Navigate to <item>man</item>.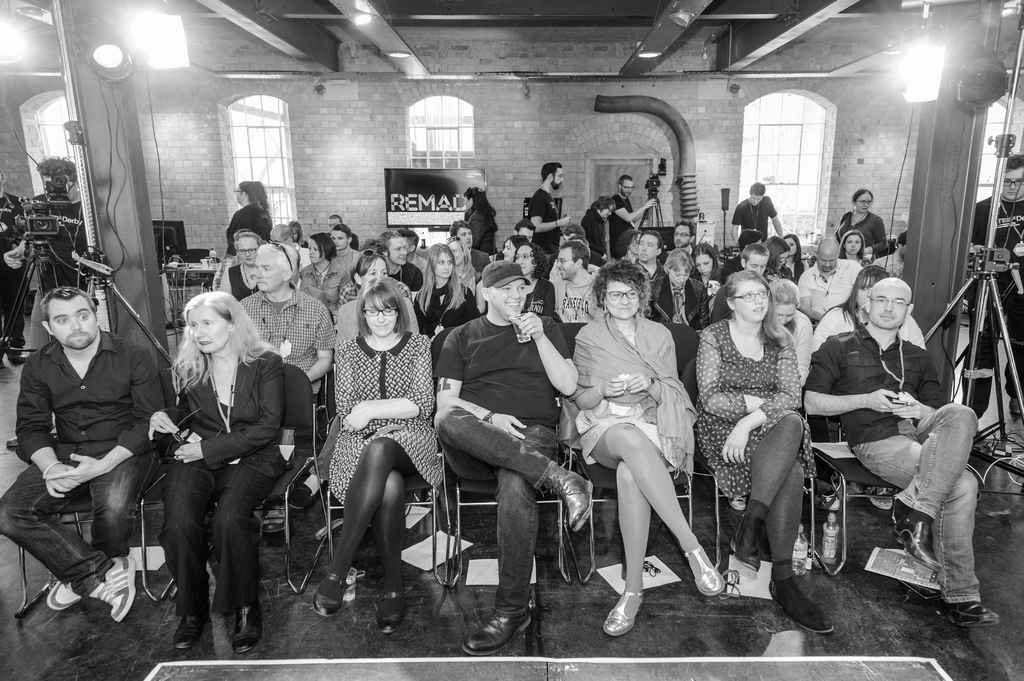
Navigation target: (left=608, top=173, right=655, bottom=260).
